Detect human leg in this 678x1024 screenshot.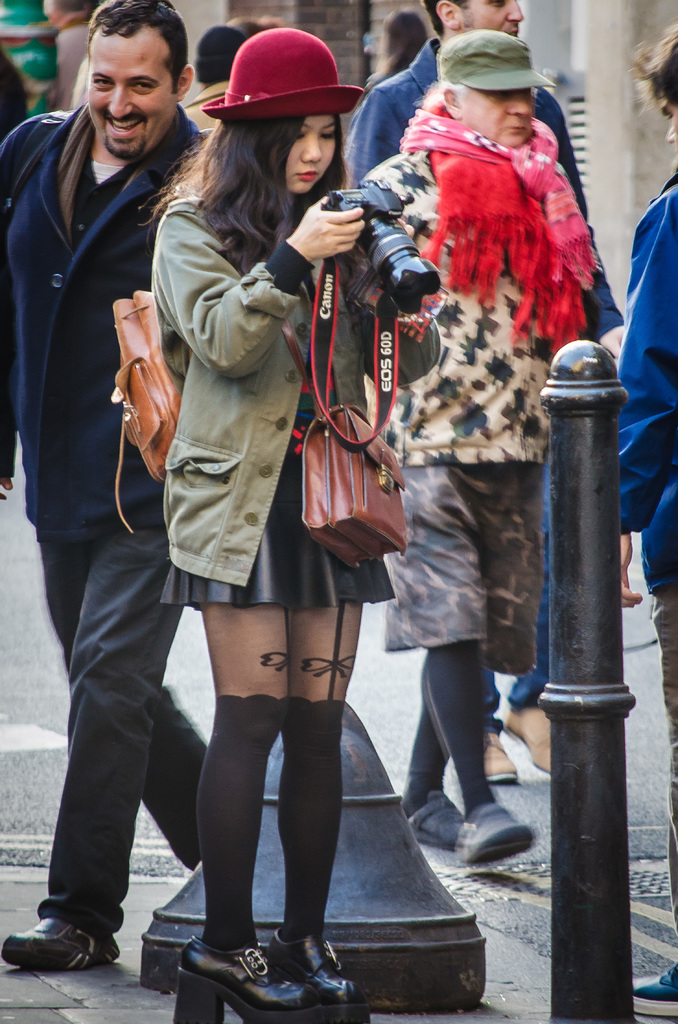
Detection: 3,490,188,970.
